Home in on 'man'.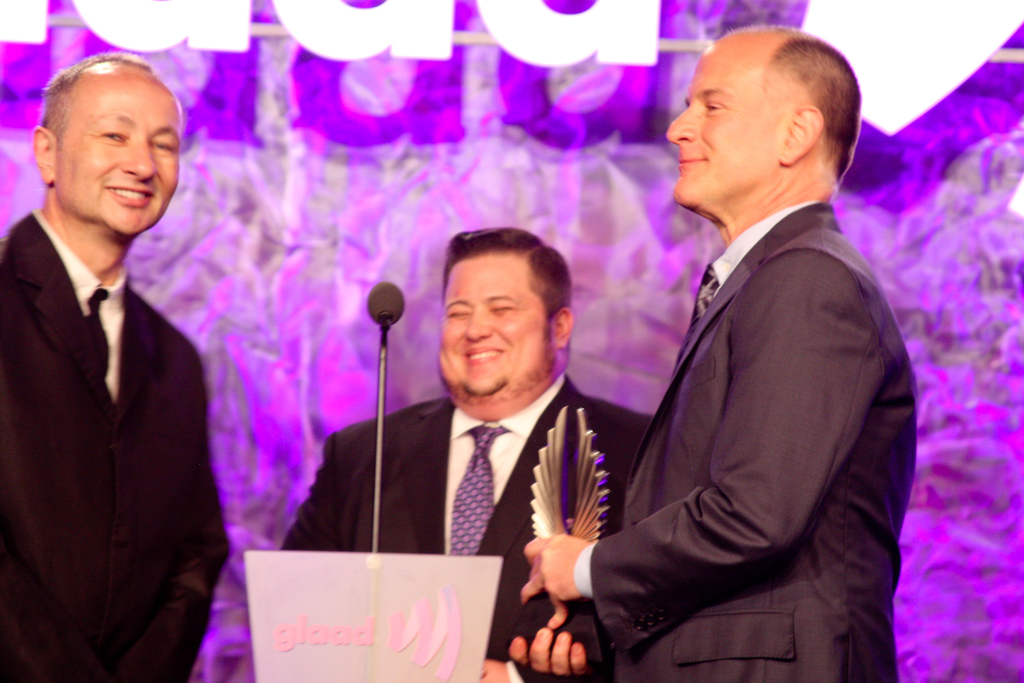
Homed in at (506,24,916,682).
